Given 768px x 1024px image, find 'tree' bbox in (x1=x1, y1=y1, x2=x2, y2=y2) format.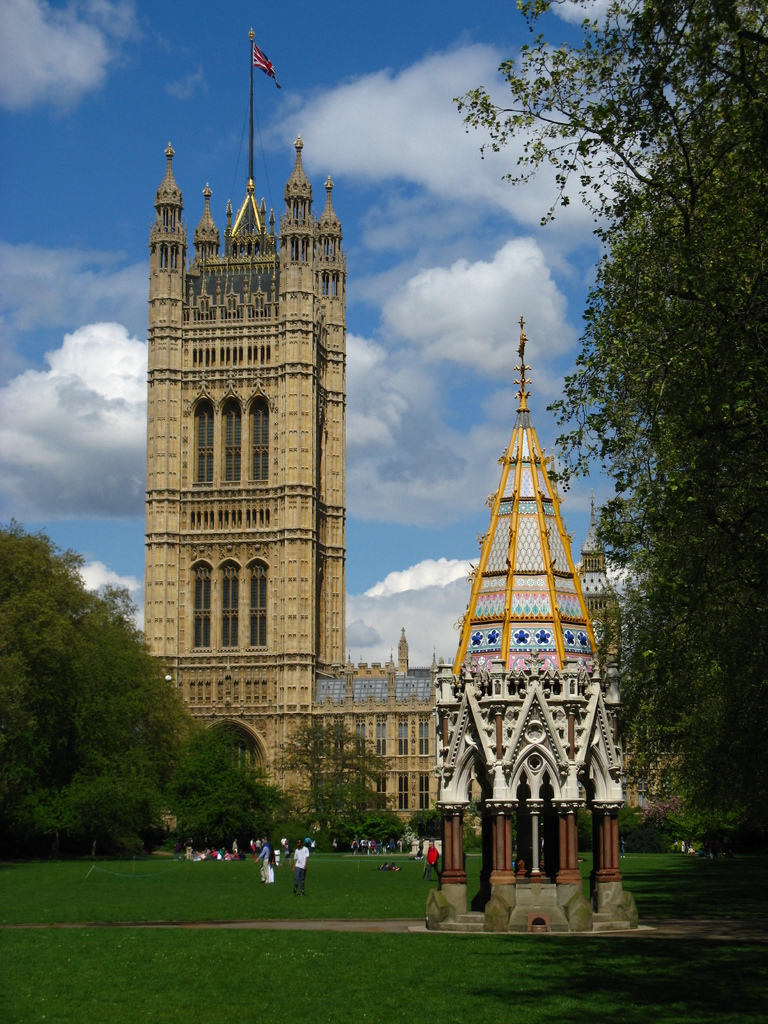
(x1=301, y1=776, x2=401, y2=848).
